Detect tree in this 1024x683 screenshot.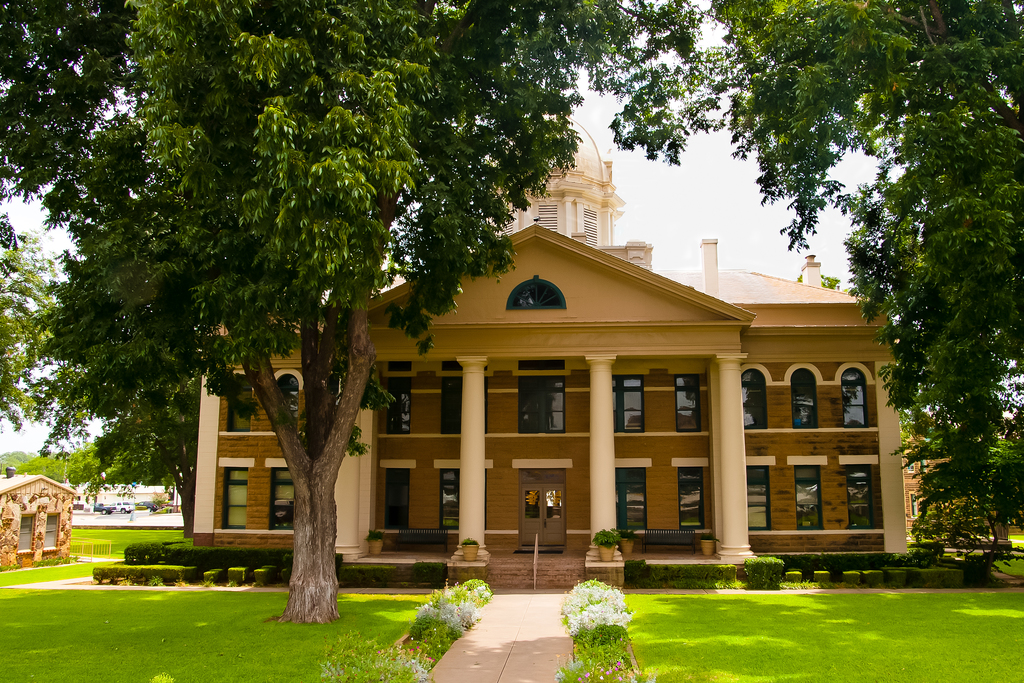
Detection: l=899, t=409, r=1023, b=557.
